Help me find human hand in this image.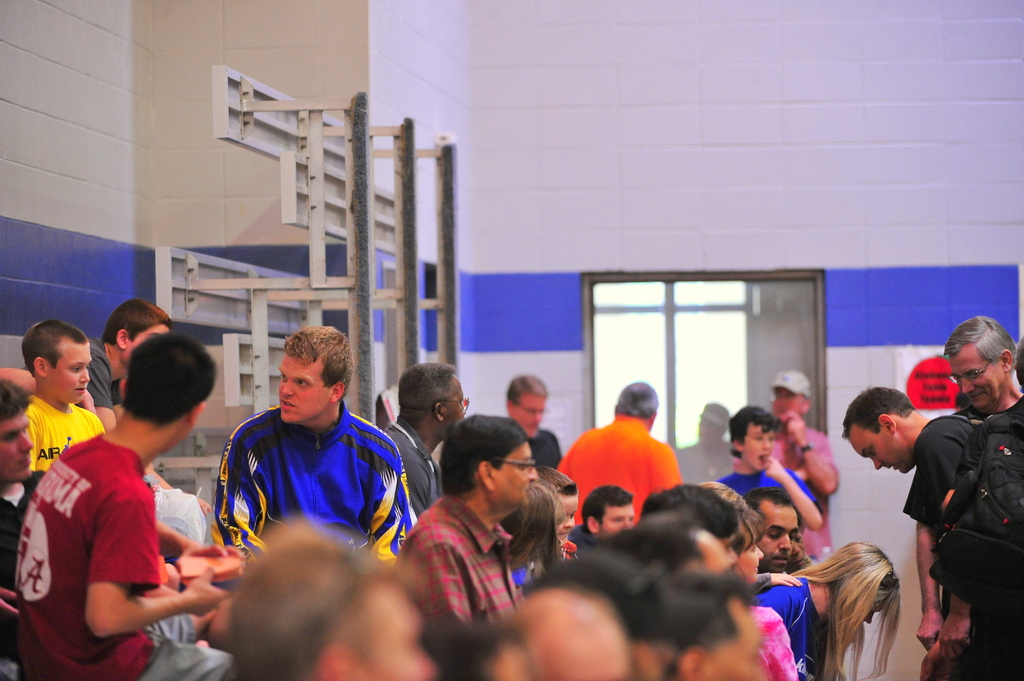
Found it: l=915, t=607, r=943, b=654.
